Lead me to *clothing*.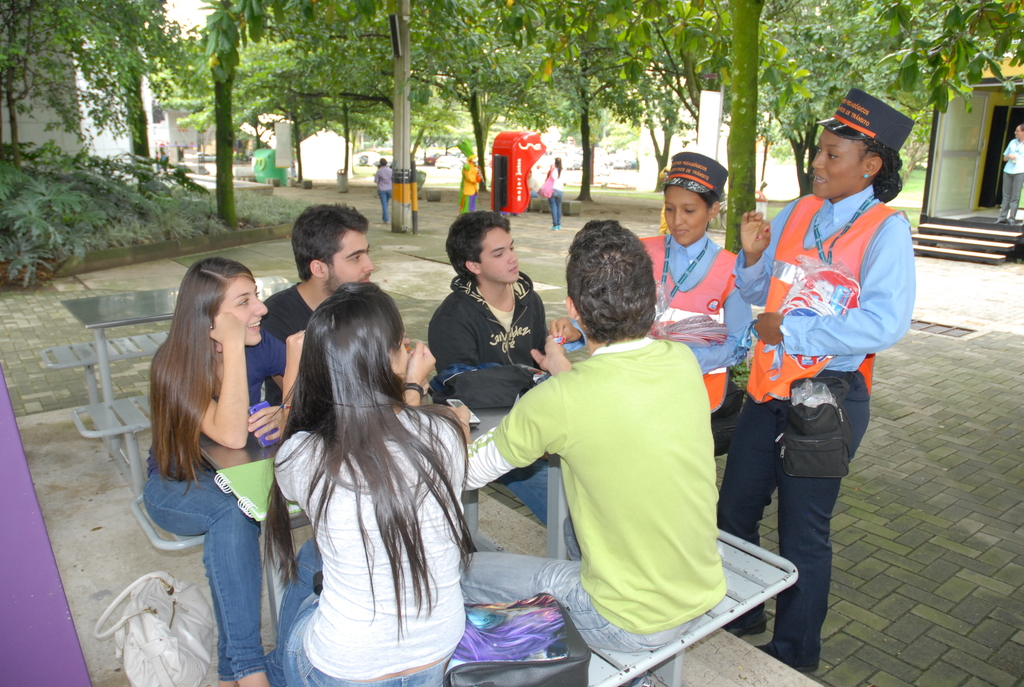
Lead to [1000,138,1023,178].
